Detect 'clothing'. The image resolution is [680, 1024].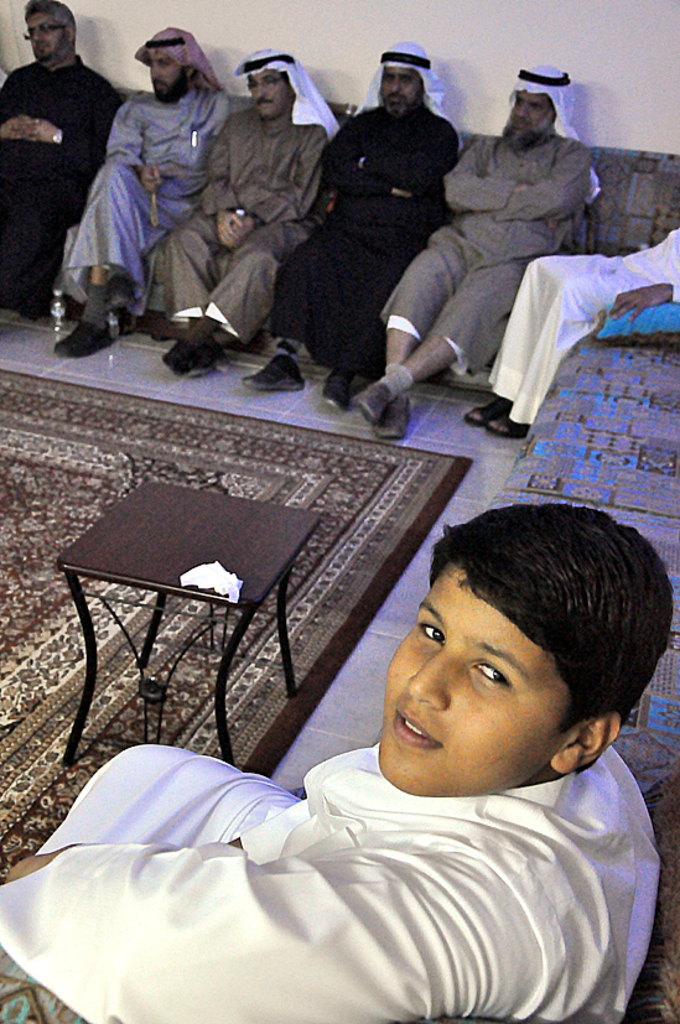
bbox(243, 67, 294, 113).
